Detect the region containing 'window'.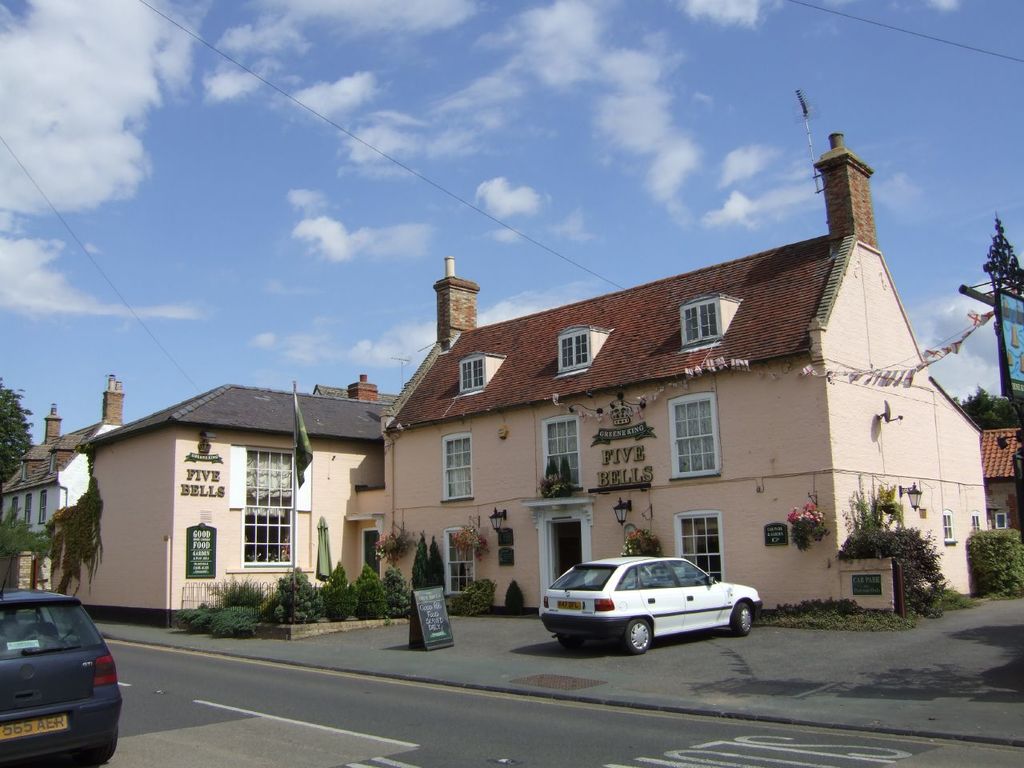
bbox=(671, 284, 749, 354).
